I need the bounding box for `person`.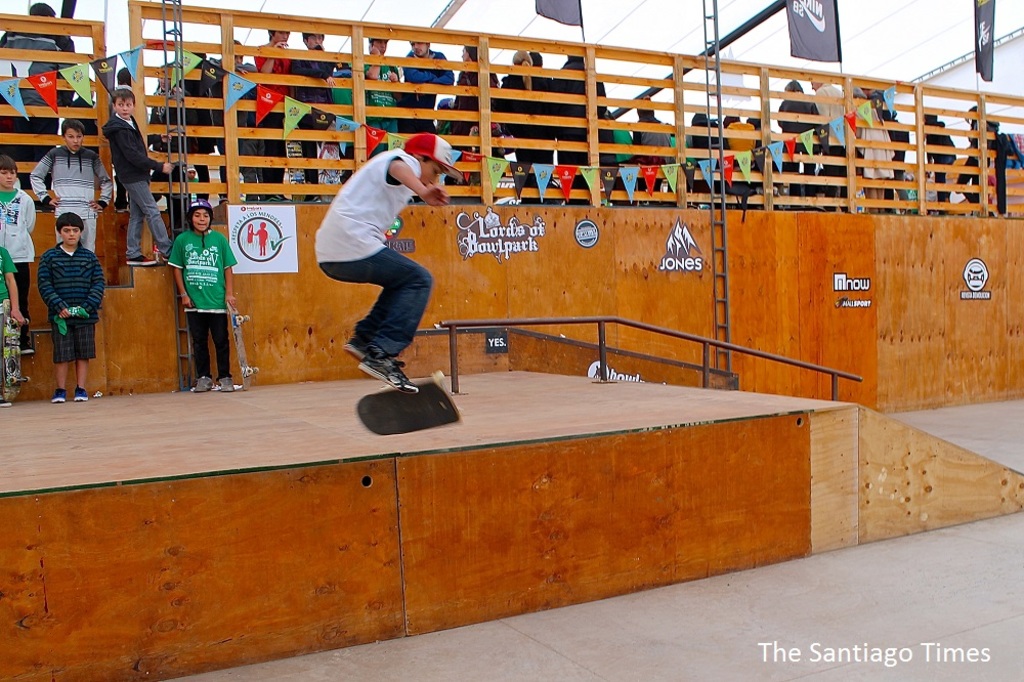
Here it is: (left=36, top=216, right=106, bottom=409).
